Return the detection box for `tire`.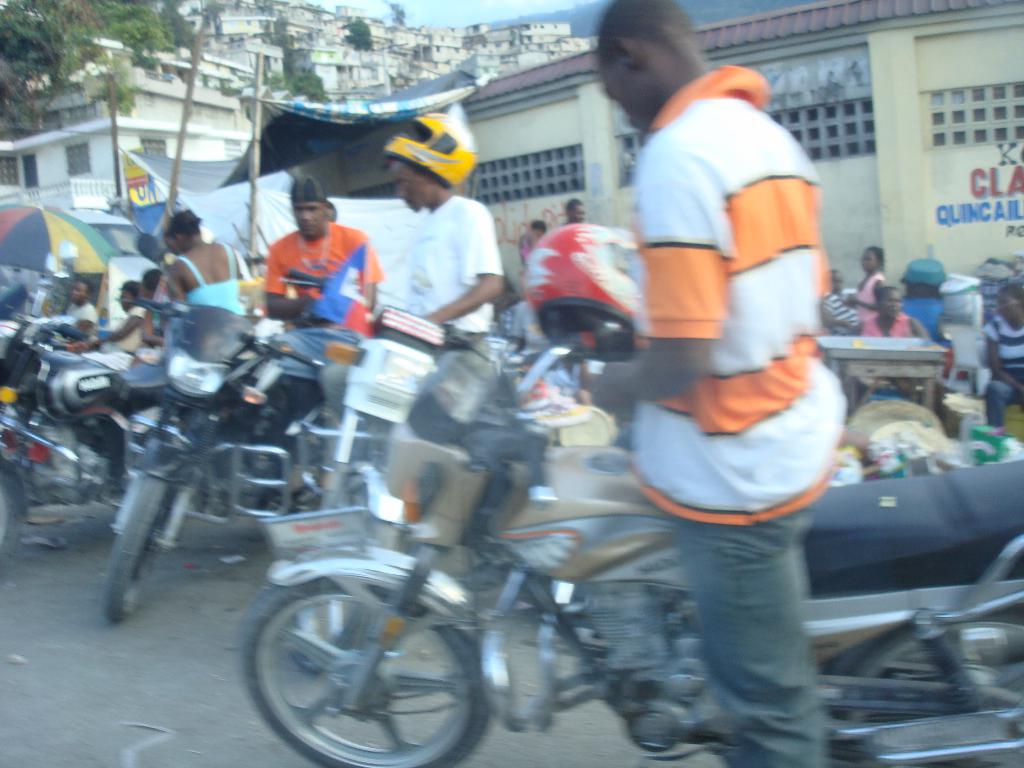
[left=0, top=470, right=19, bottom=563].
